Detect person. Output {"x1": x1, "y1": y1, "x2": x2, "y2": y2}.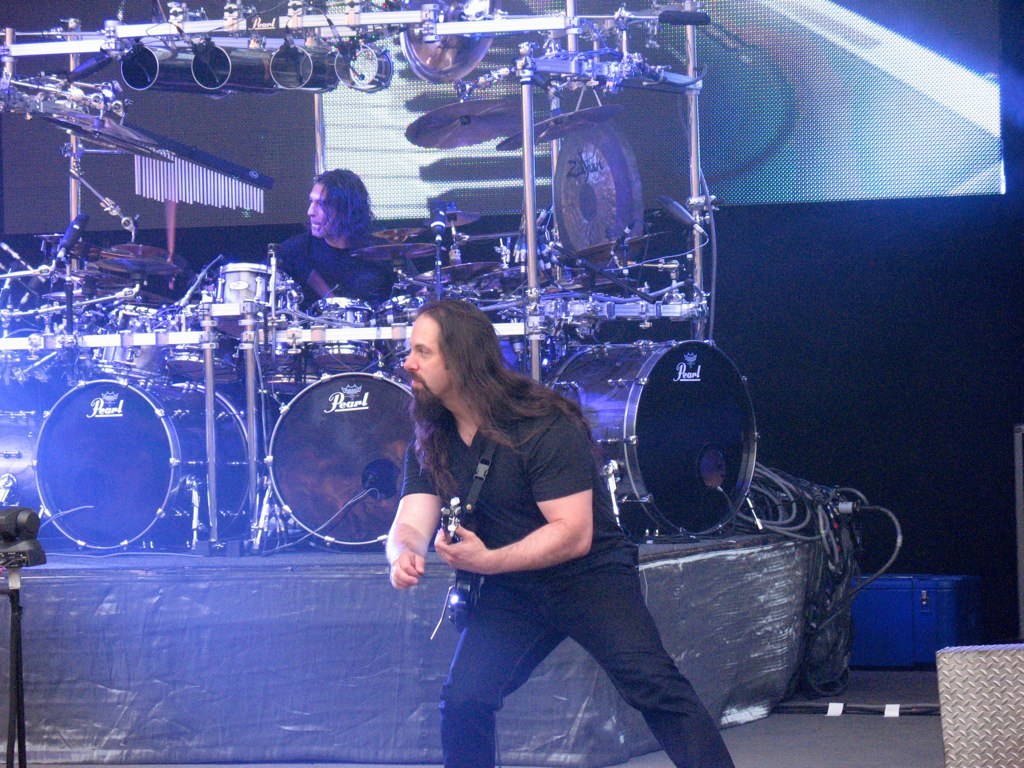
{"x1": 383, "y1": 296, "x2": 736, "y2": 767}.
